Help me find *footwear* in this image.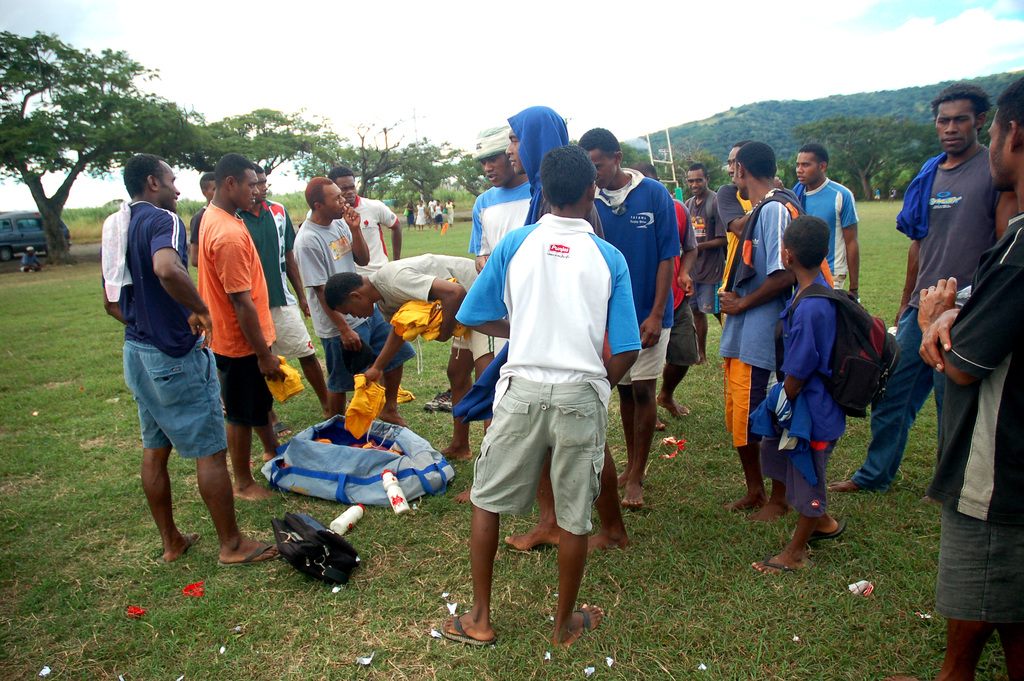
Found it: <bbox>551, 602, 604, 644</bbox>.
